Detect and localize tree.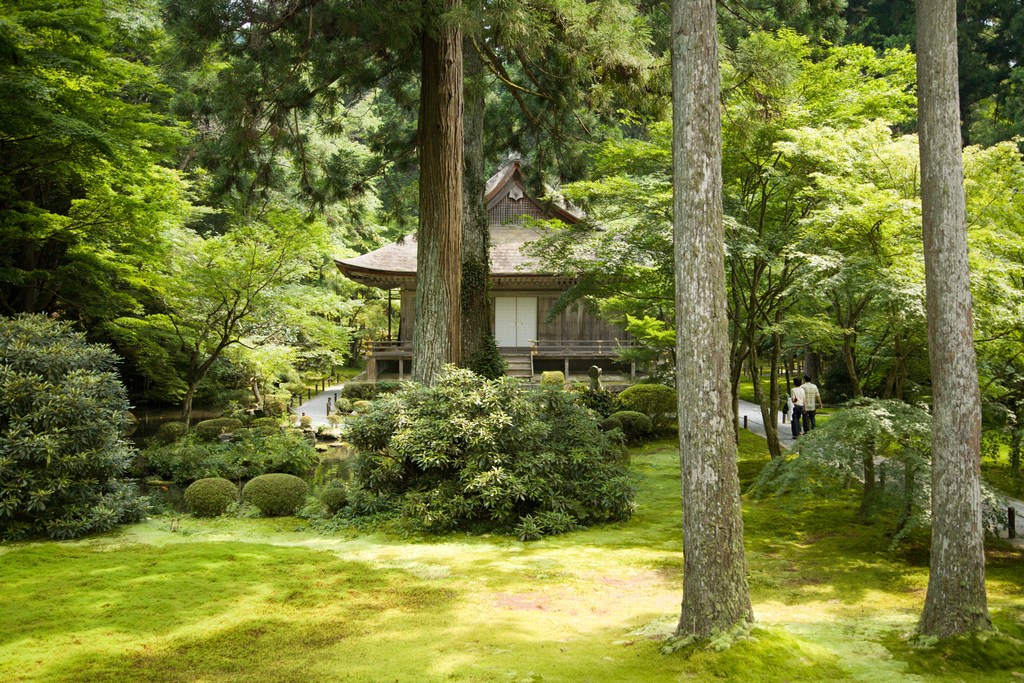
Localized at box(422, 0, 674, 418).
